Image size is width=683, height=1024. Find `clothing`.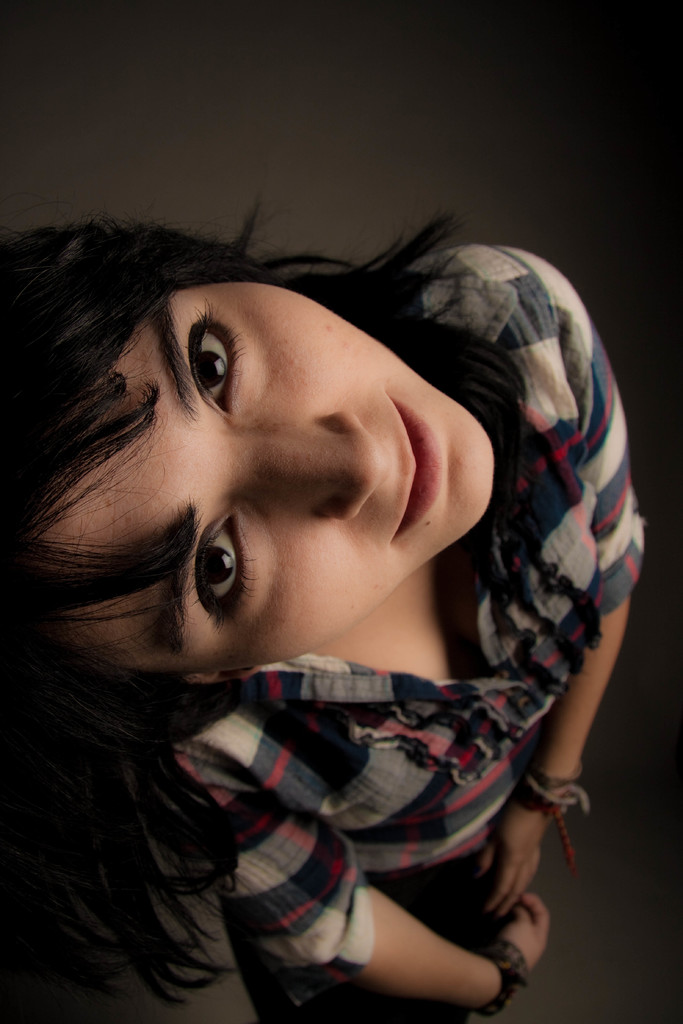
[134,227,646,1014].
